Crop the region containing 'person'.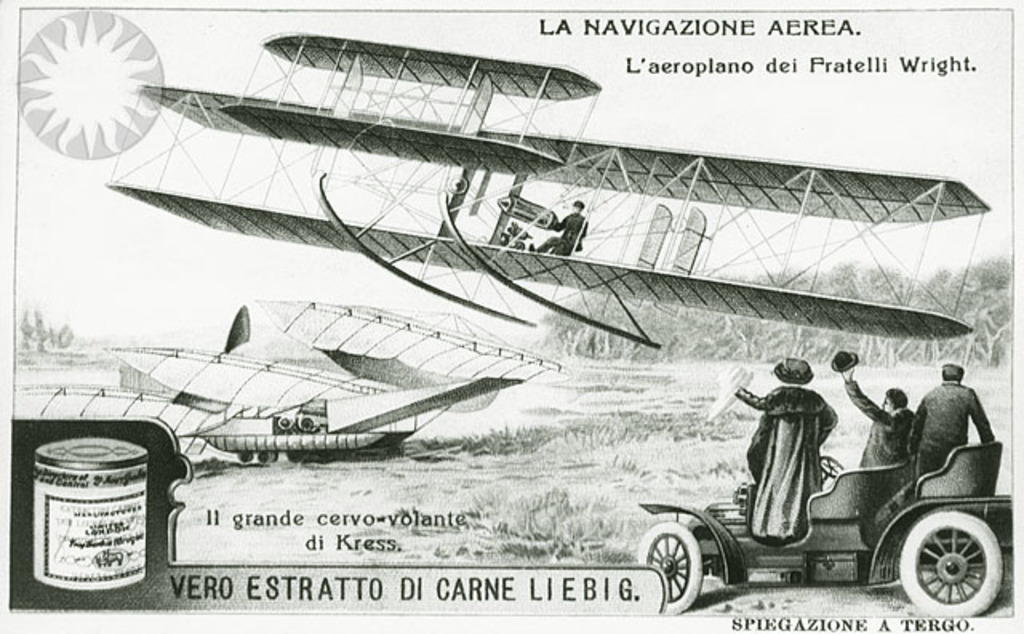
Crop region: 728 351 842 546.
